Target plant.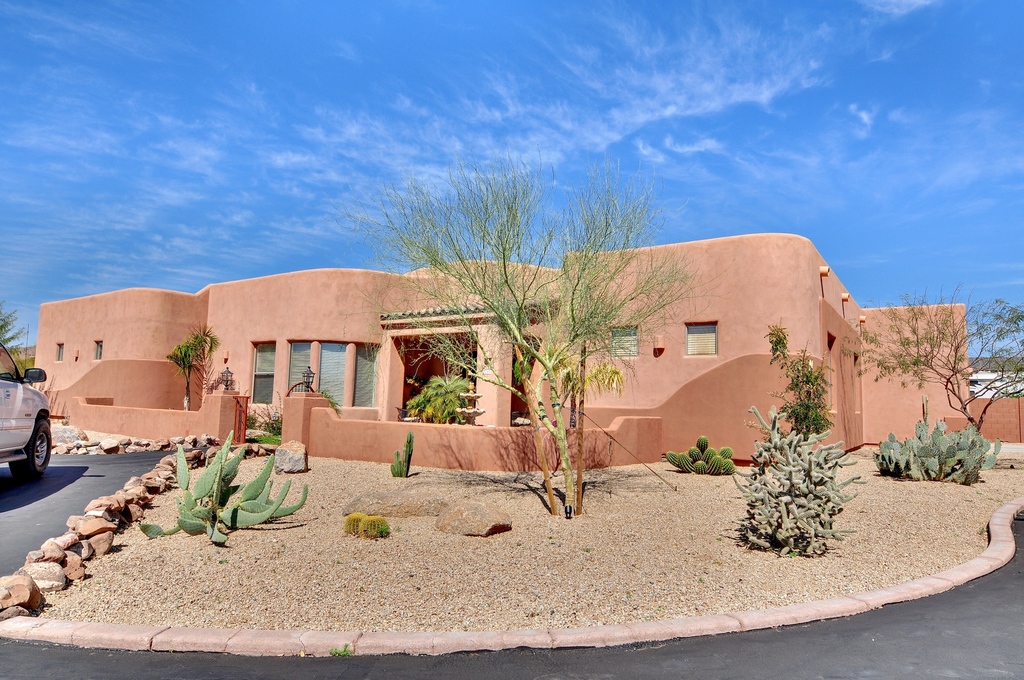
Target region: region(413, 369, 491, 429).
